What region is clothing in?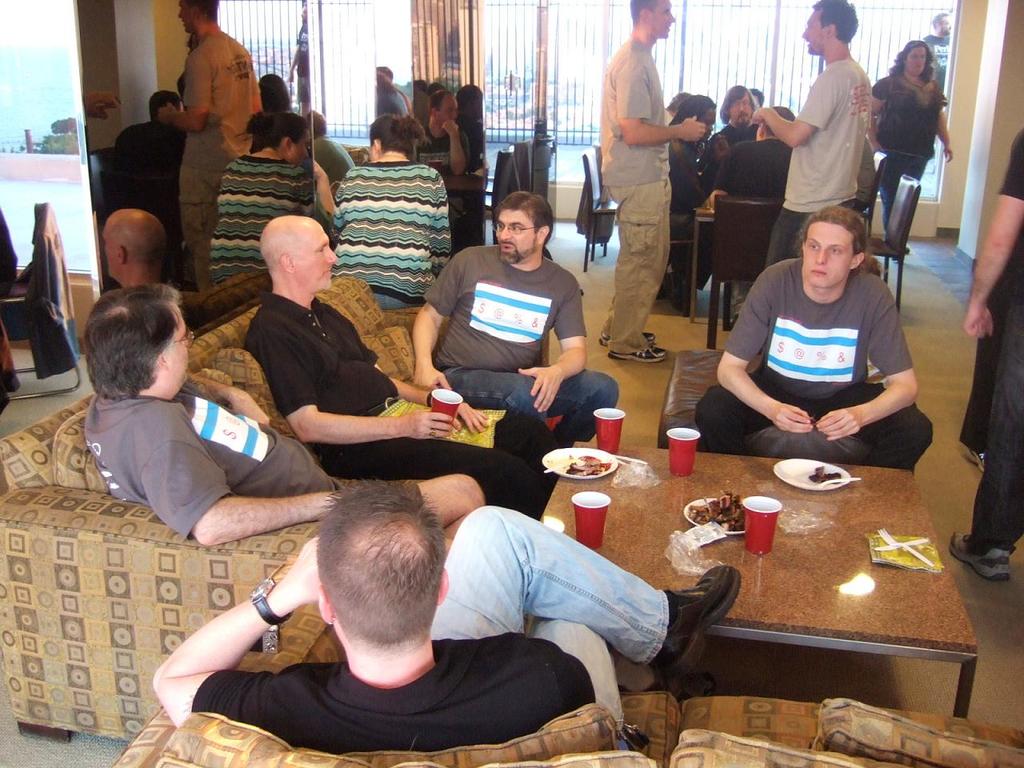
{"left": 916, "top": 18, "right": 966, "bottom": 88}.
